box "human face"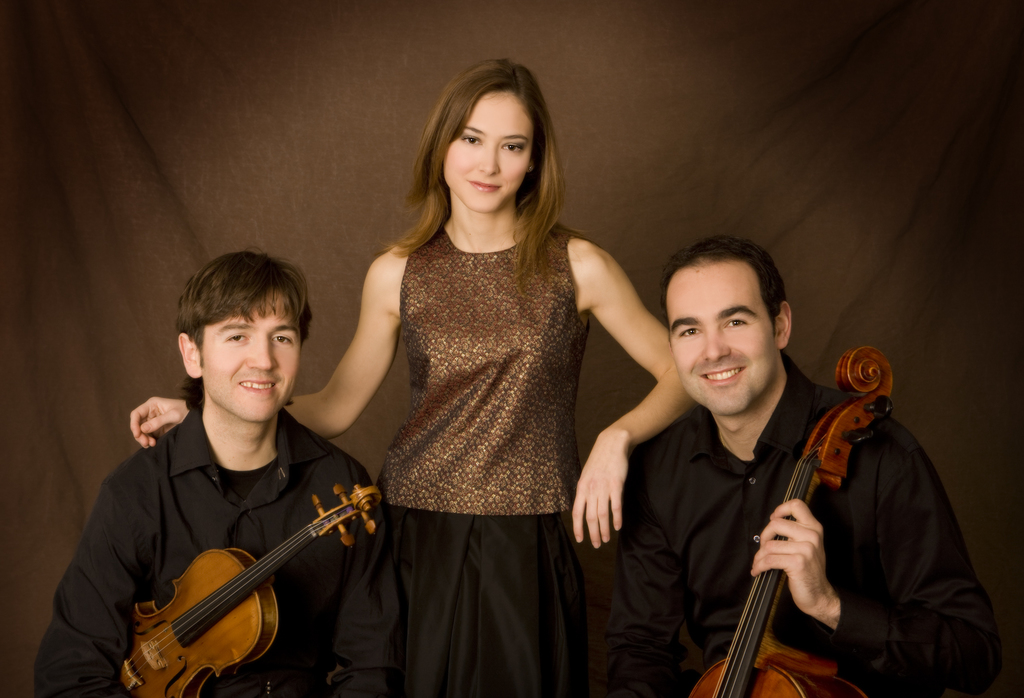
BBox(666, 267, 774, 416)
